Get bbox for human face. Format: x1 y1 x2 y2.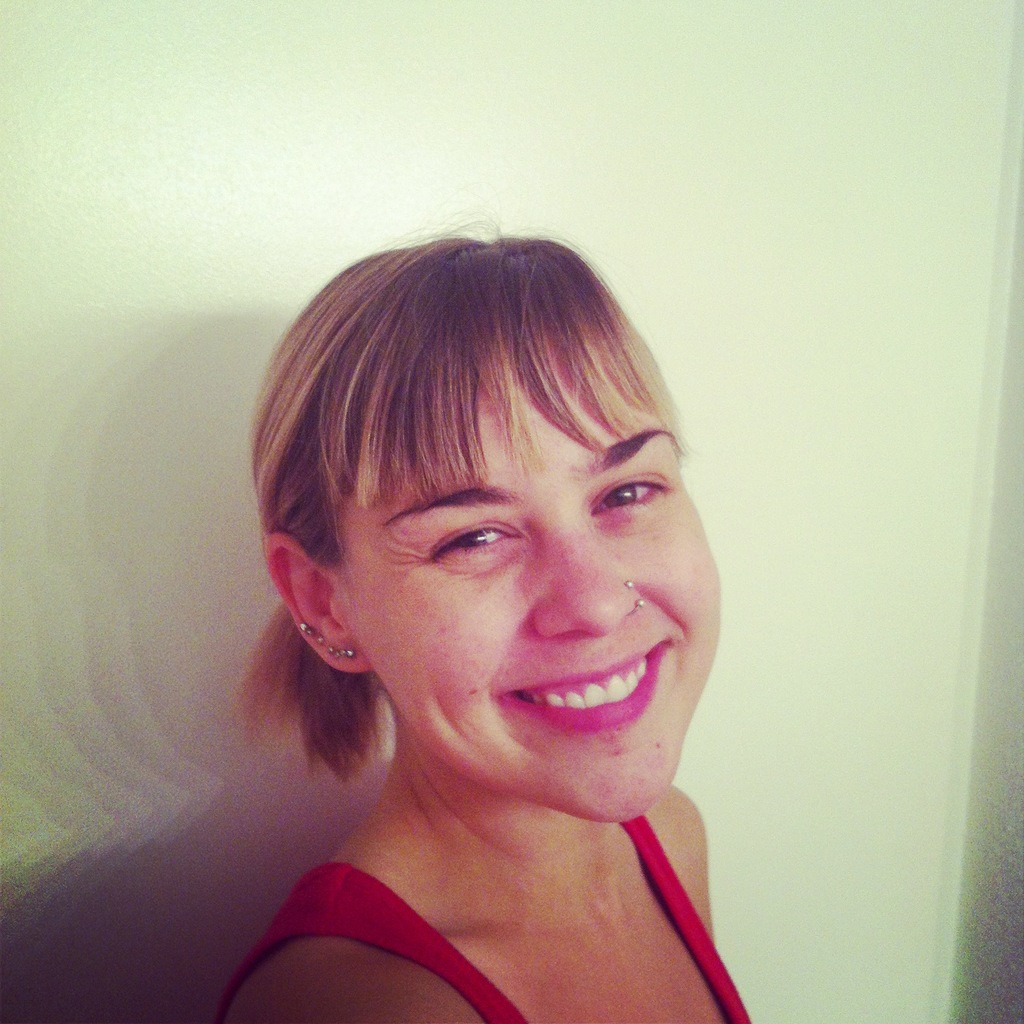
350 369 716 818.
